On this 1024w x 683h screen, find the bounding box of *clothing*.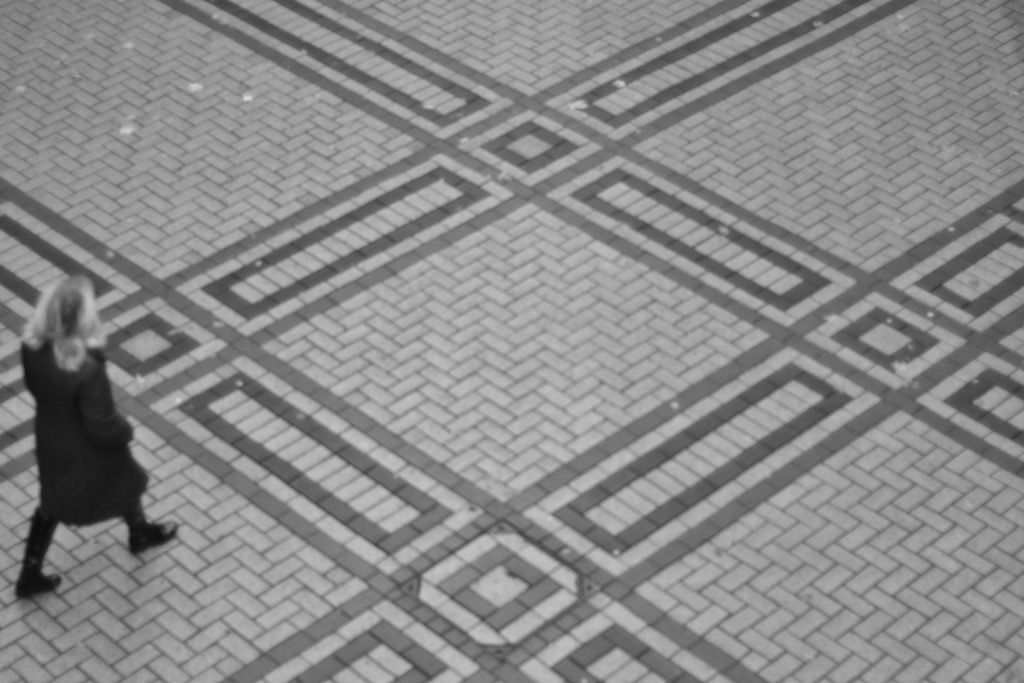
Bounding box: (x1=6, y1=315, x2=159, y2=554).
